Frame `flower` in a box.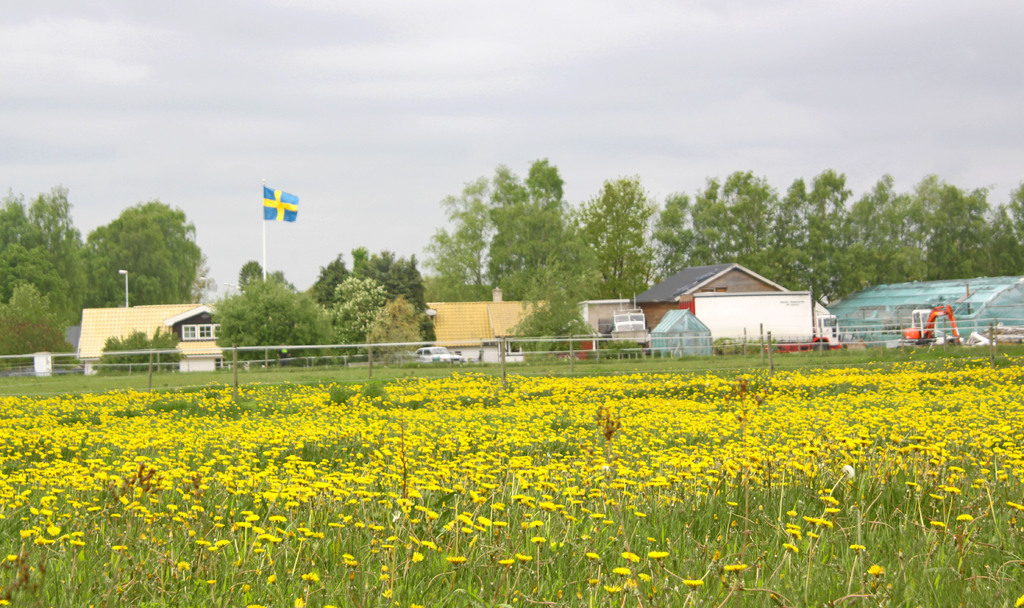
locate(266, 511, 285, 523).
